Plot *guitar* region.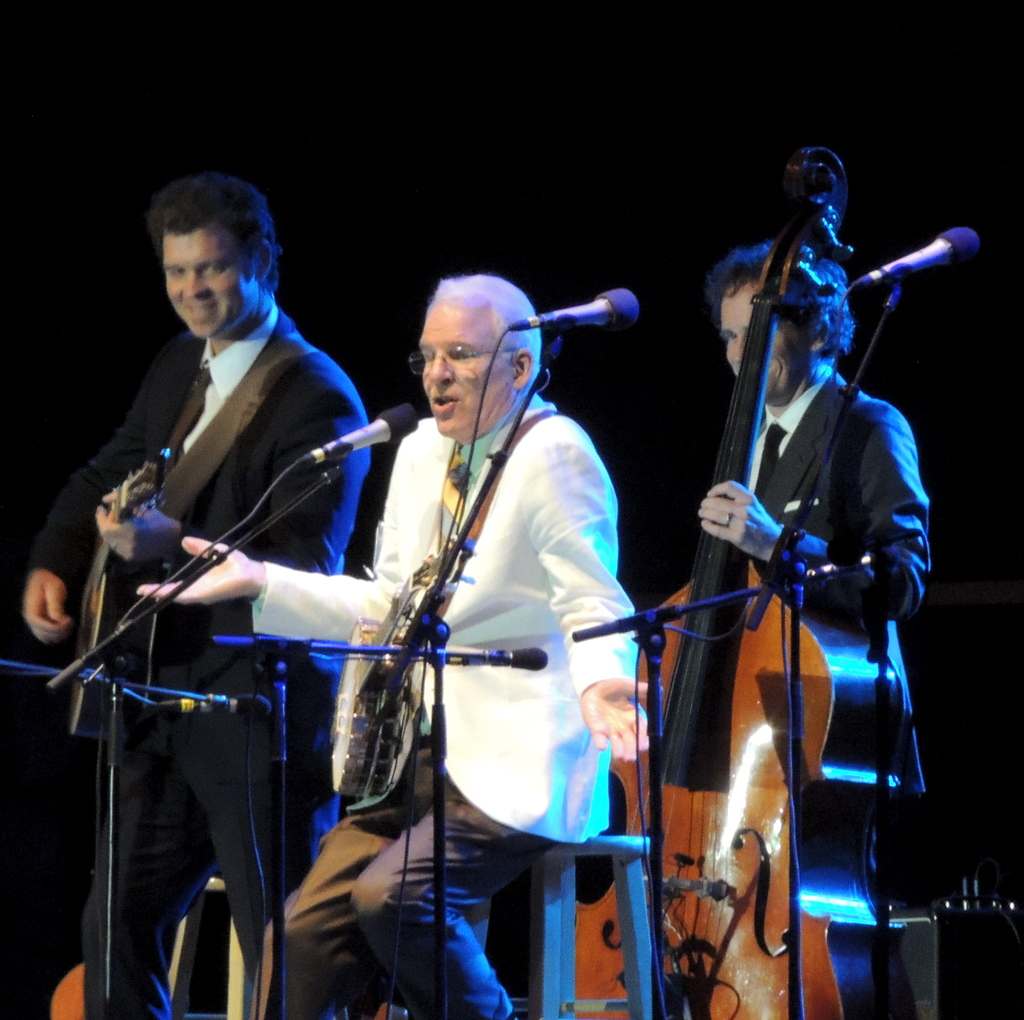
Plotted at 69/459/160/742.
